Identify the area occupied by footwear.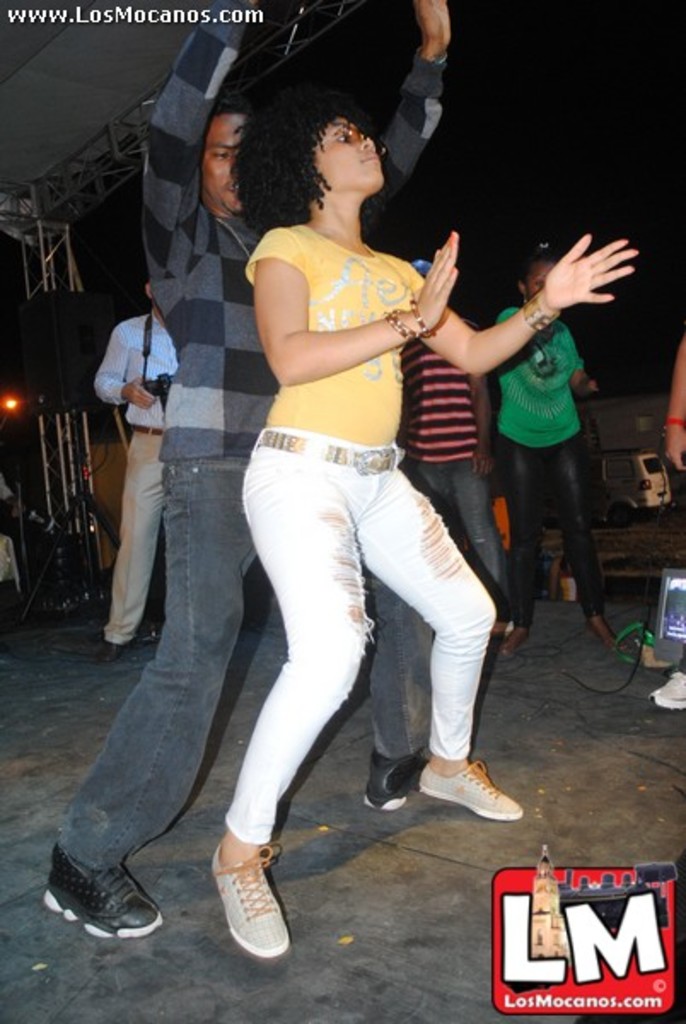
Area: 43/858/166/937.
